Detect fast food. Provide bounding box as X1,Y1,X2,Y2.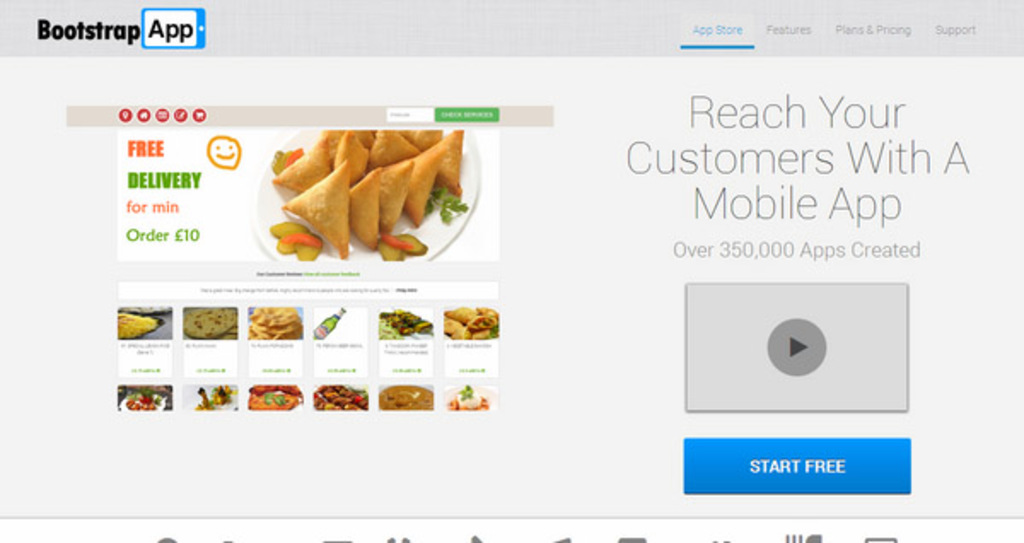
119,388,169,415.
